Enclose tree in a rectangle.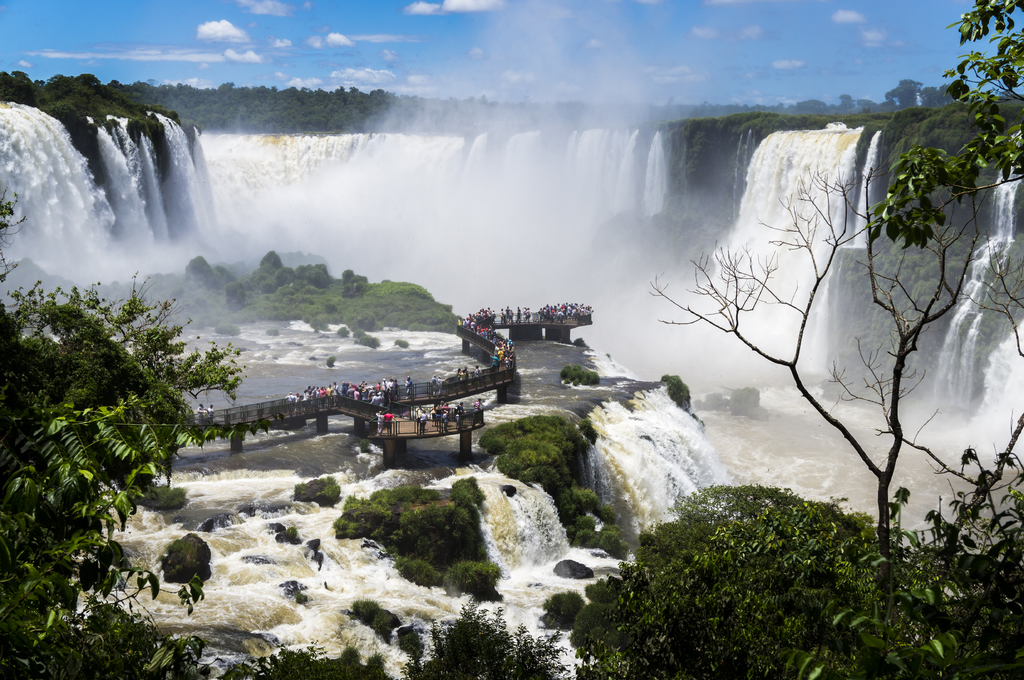
rect(394, 595, 575, 679).
